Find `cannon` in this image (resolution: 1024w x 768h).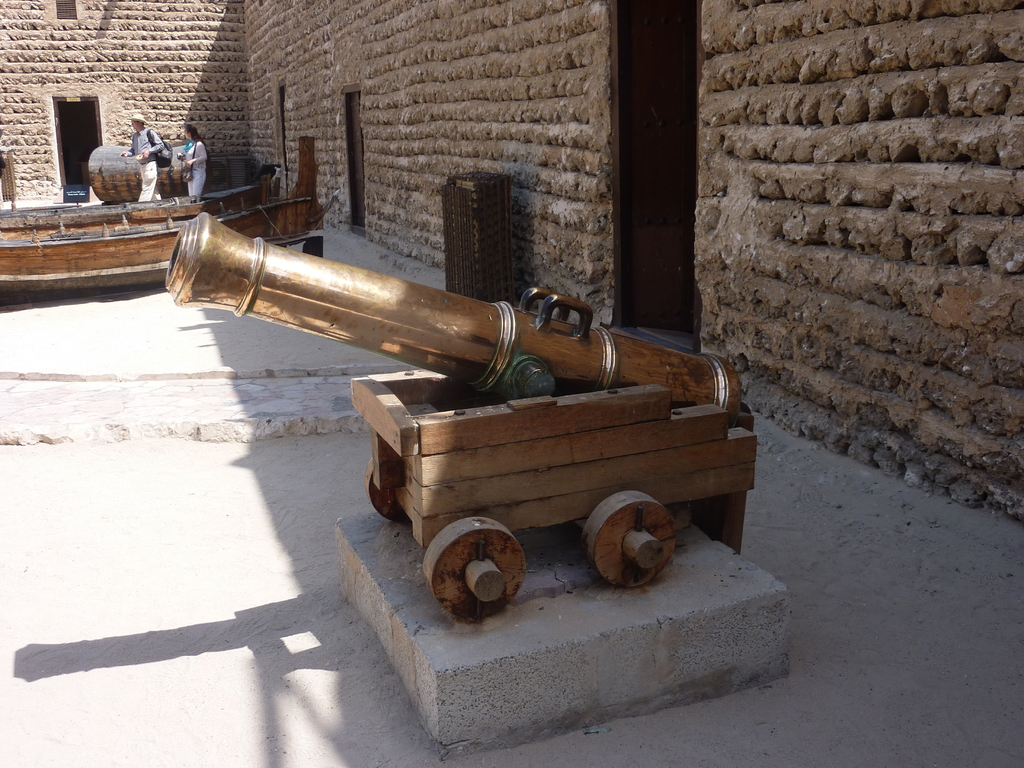
165,212,756,627.
